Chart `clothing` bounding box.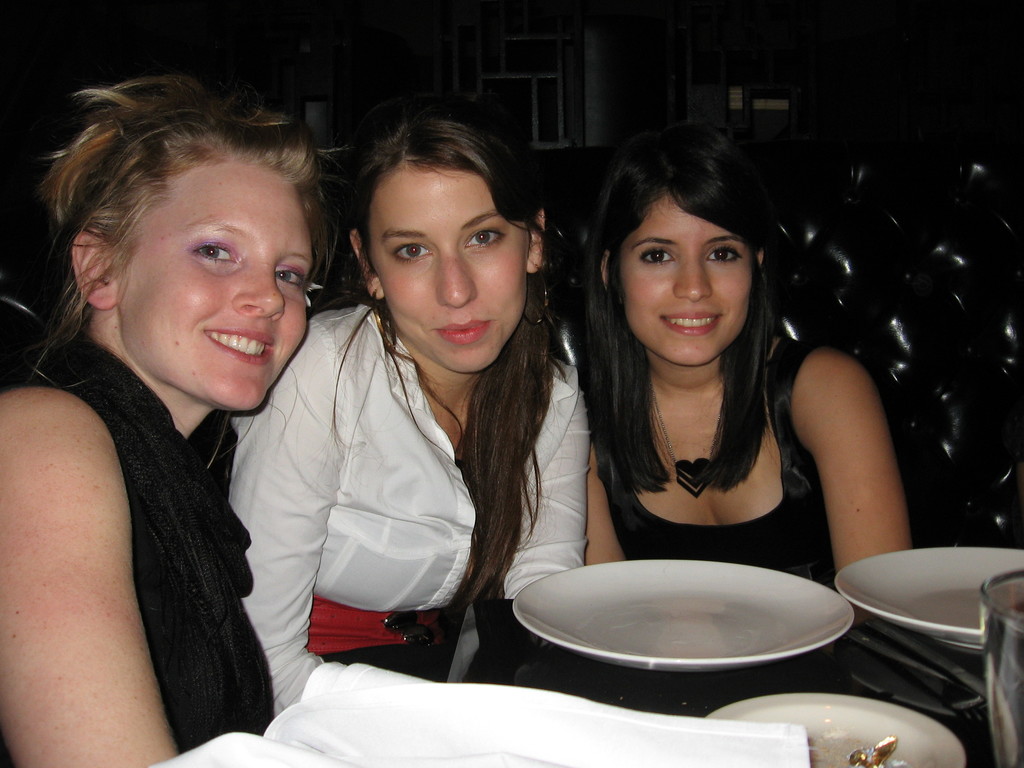
Charted: box(239, 288, 589, 707).
